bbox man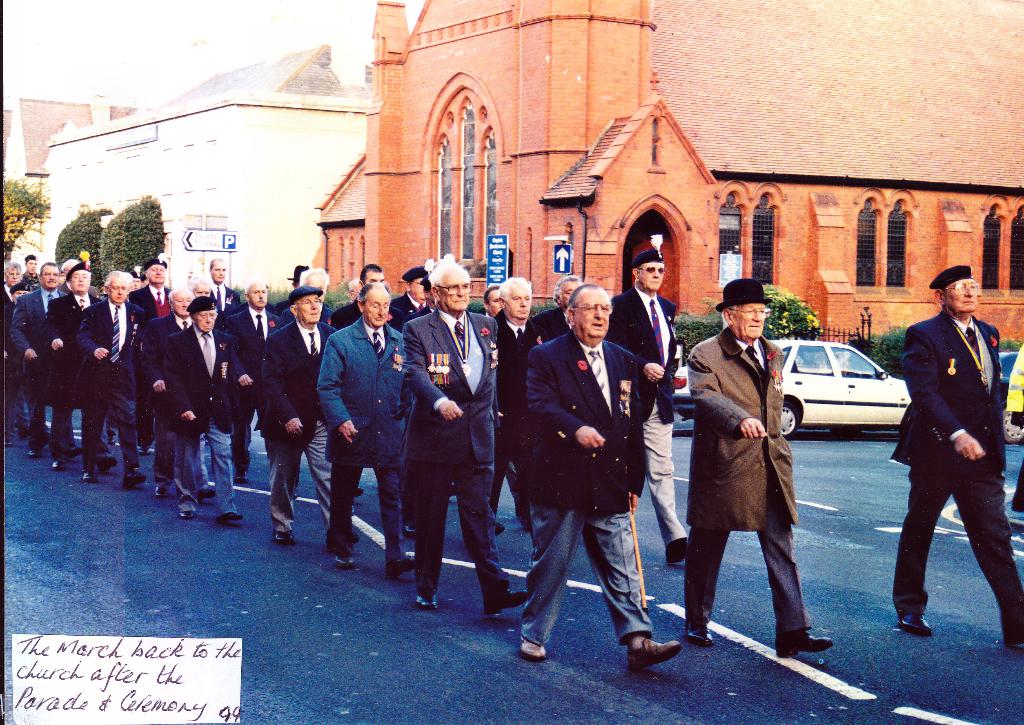
<box>204,253,240,314</box>
